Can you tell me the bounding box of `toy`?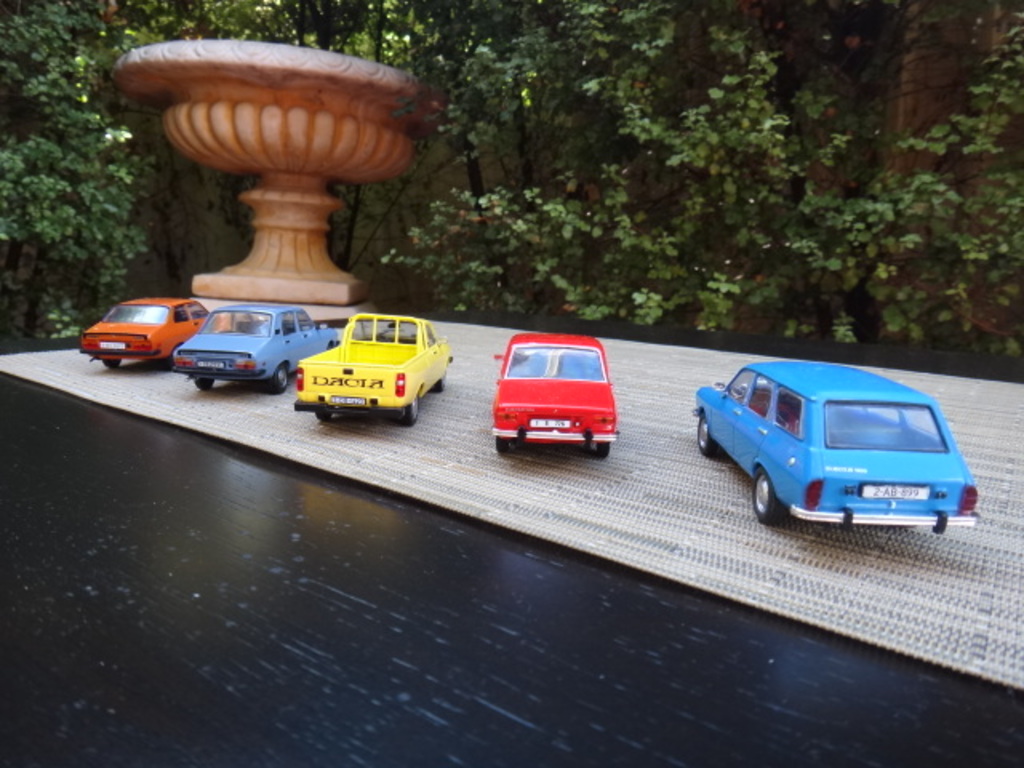
pyautogui.locateOnScreen(490, 338, 622, 456).
